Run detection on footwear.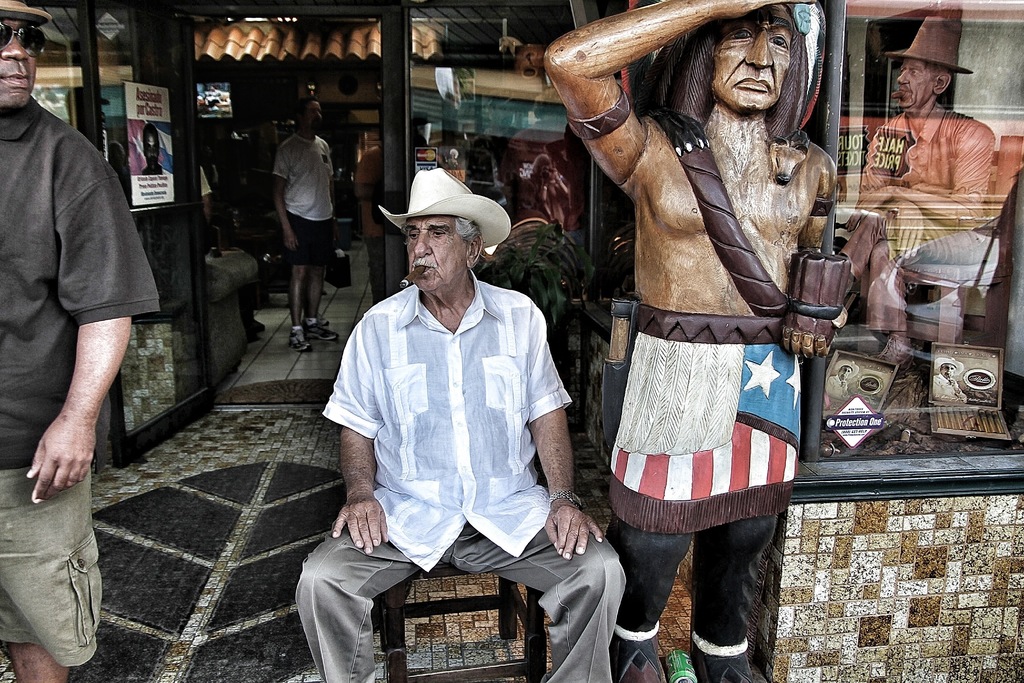
Result: bbox=(291, 329, 310, 351).
